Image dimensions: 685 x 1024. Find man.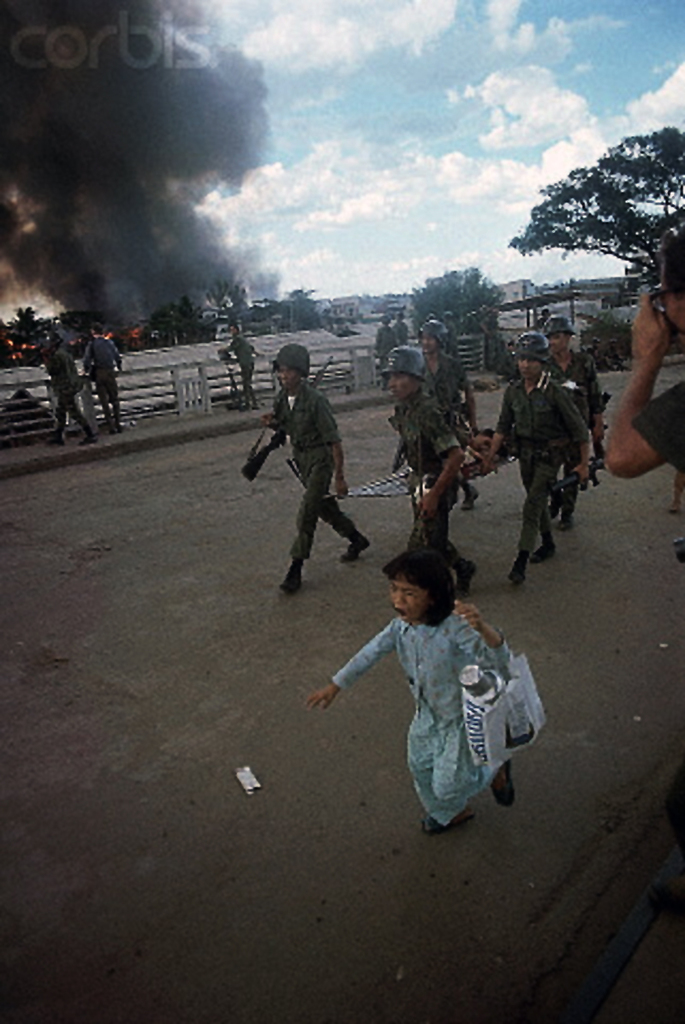
pyautogui.locateOnScreen(253, 348, 370, 599).
